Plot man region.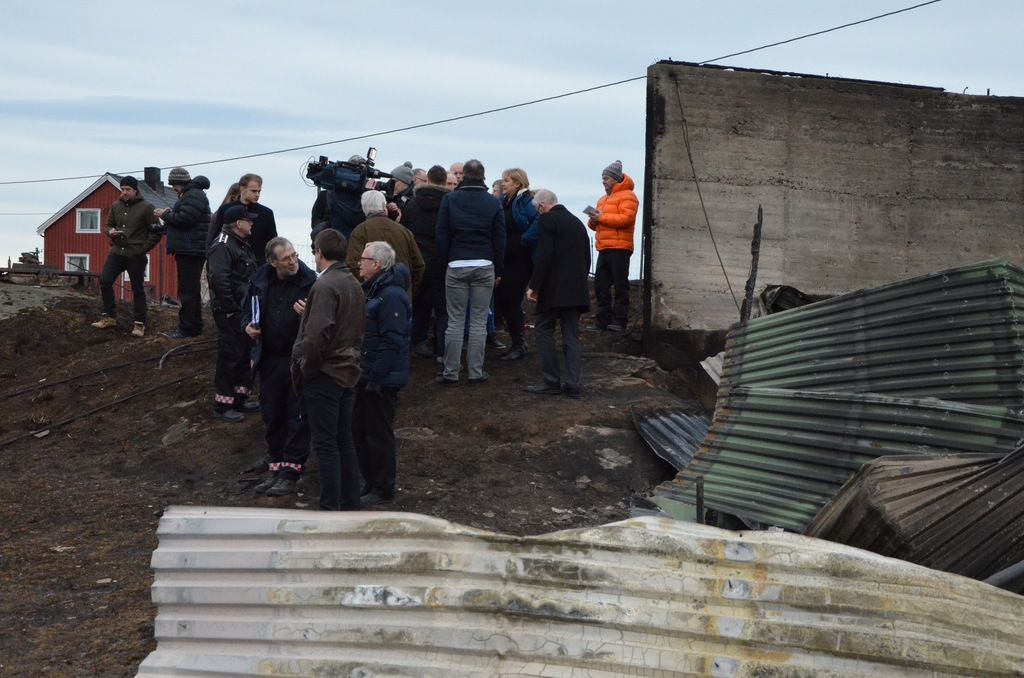
Plotted at locate(217, 170, 277, 266).
